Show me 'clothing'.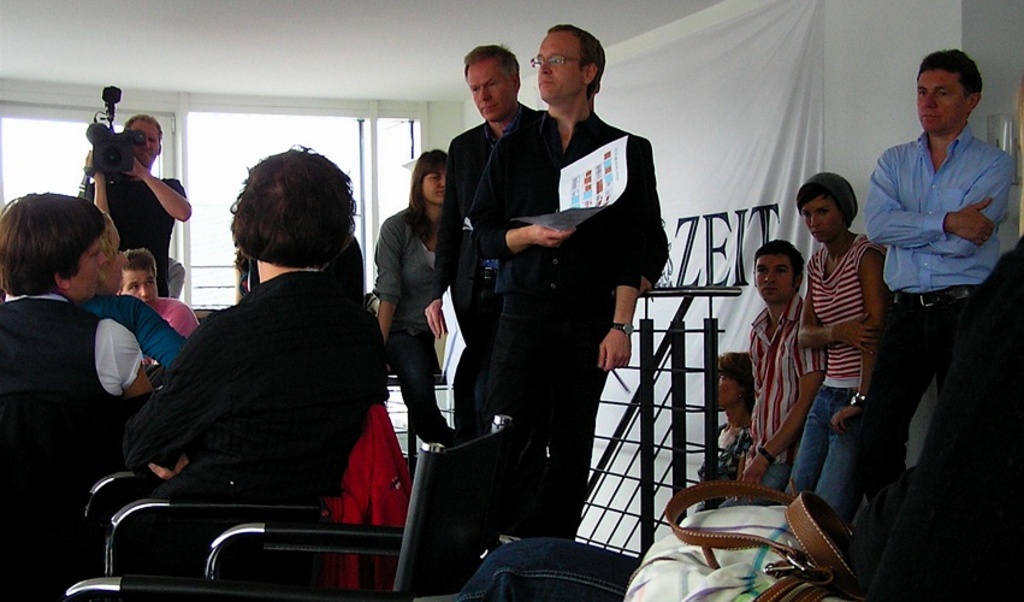
'clothing' is here: Rect(243, 235, 371, 306).
